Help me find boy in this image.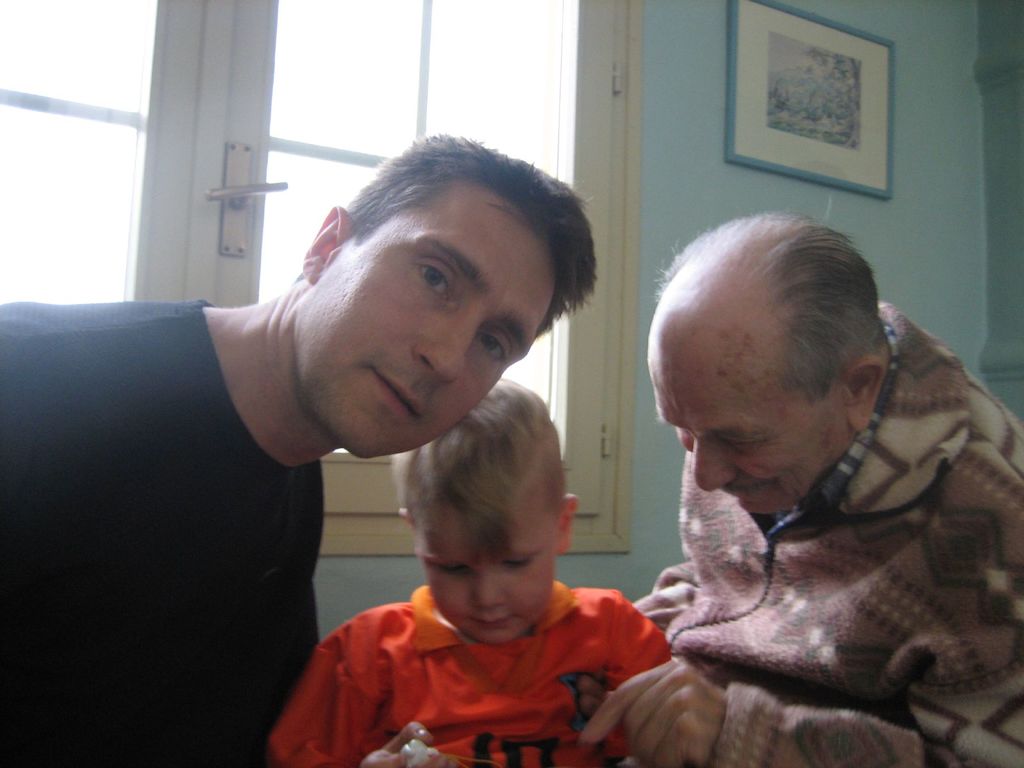
Found it: (260, 403, 678, 761).
